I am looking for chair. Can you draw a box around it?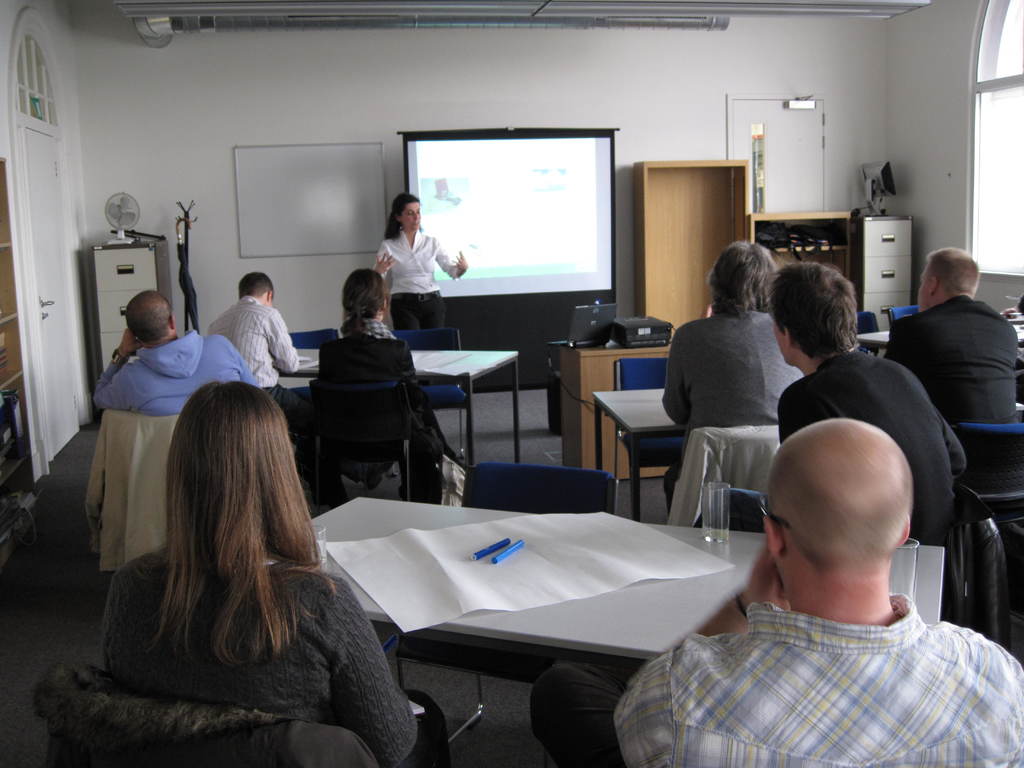
Sure, the bounding box is x1=861, y1=310, x2=881, y2=358.
